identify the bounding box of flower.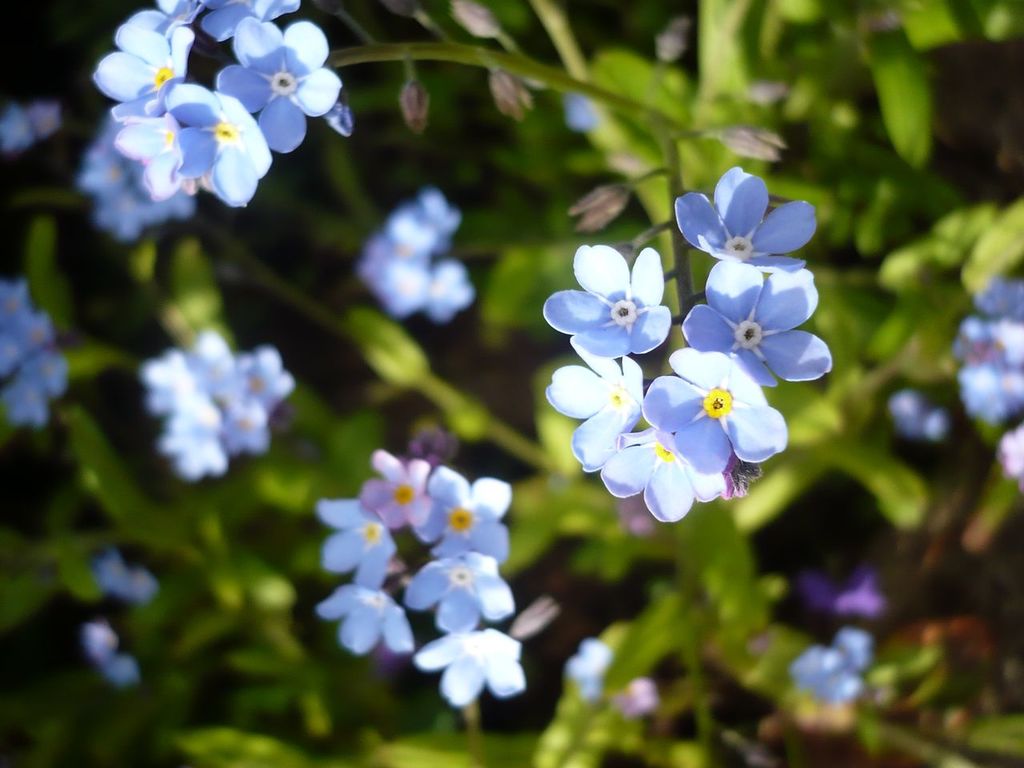
x1=562, y1=639, x2=613, y2=703.
